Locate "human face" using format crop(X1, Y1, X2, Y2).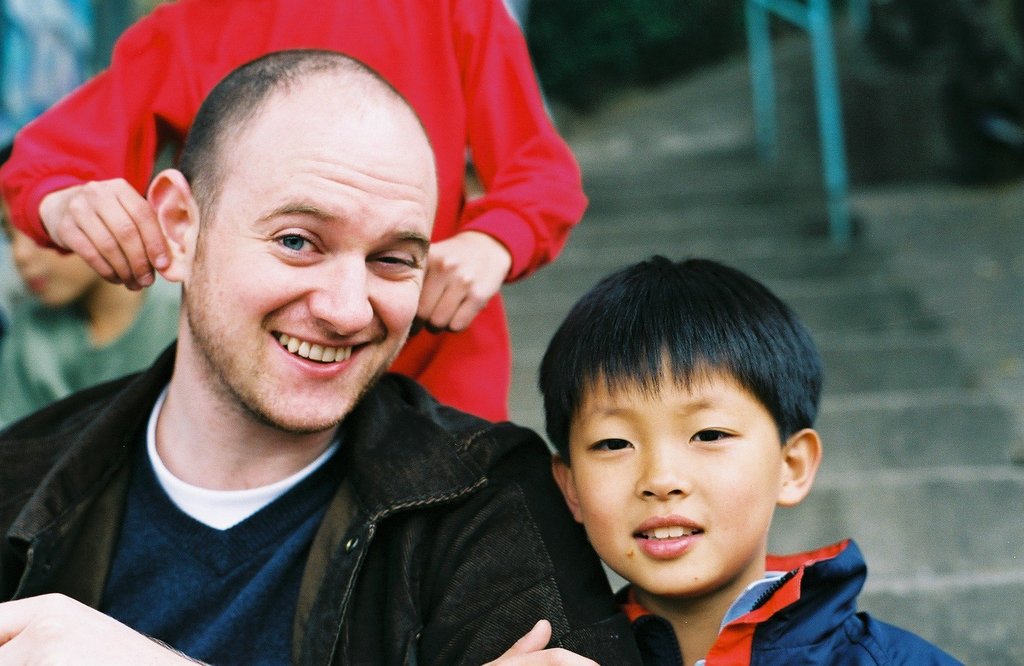
crop(563, 337, 783, 599).
